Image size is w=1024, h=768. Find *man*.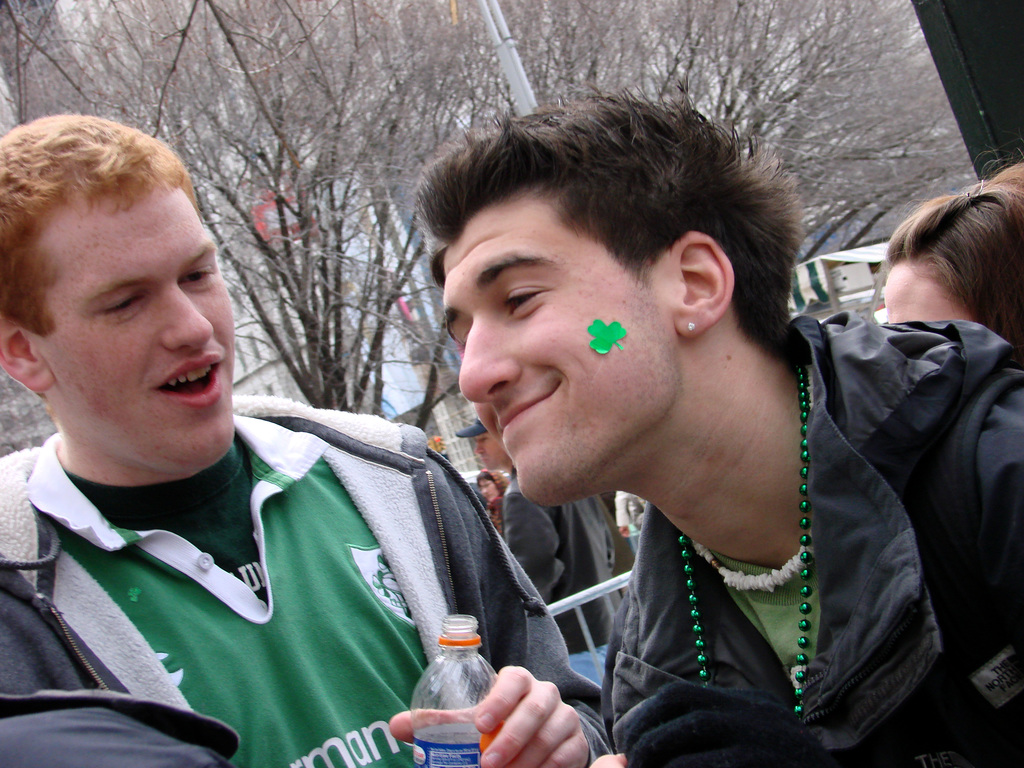
bbox=(0, 125, 456, 758).
